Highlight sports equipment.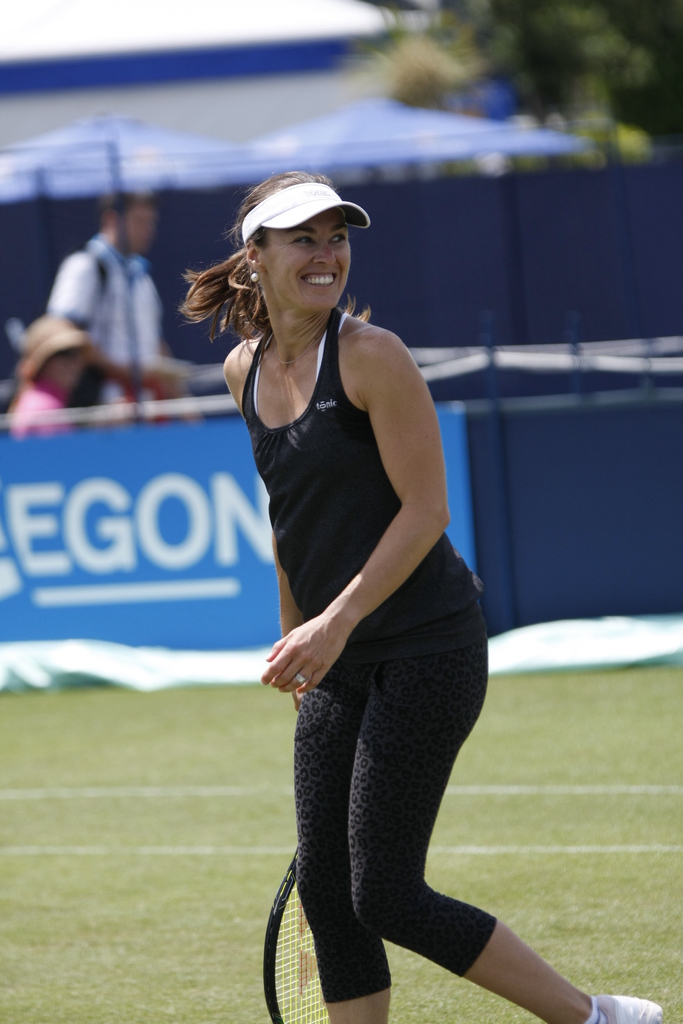
Highlighted region: box=[264, 872, 329, 1020].
